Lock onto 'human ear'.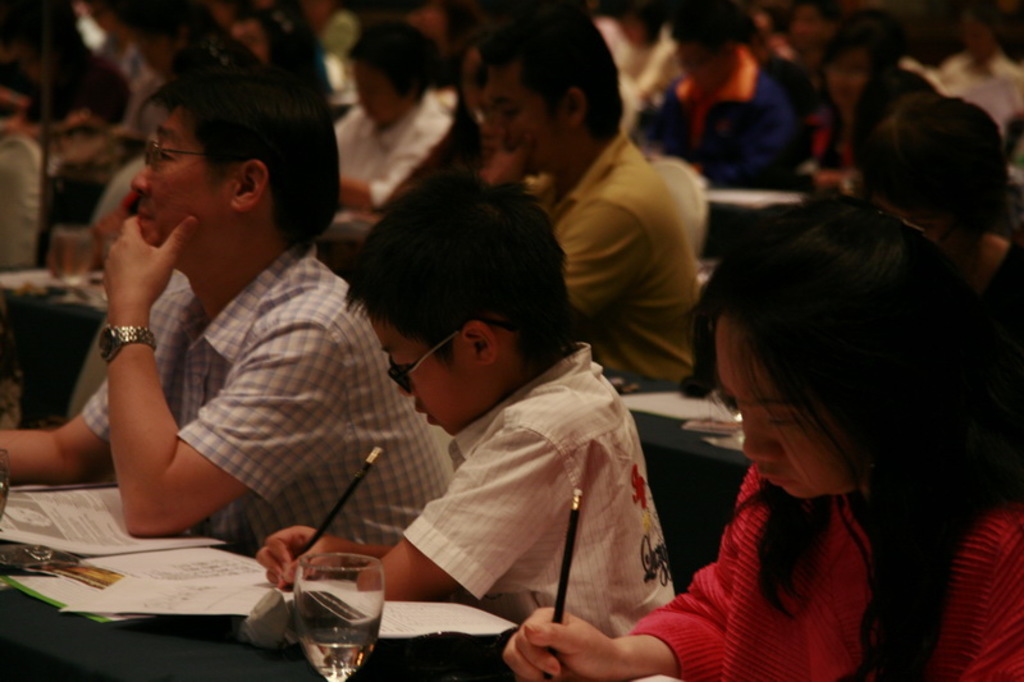
Locked: select_region(229, 161, 265, 210).
